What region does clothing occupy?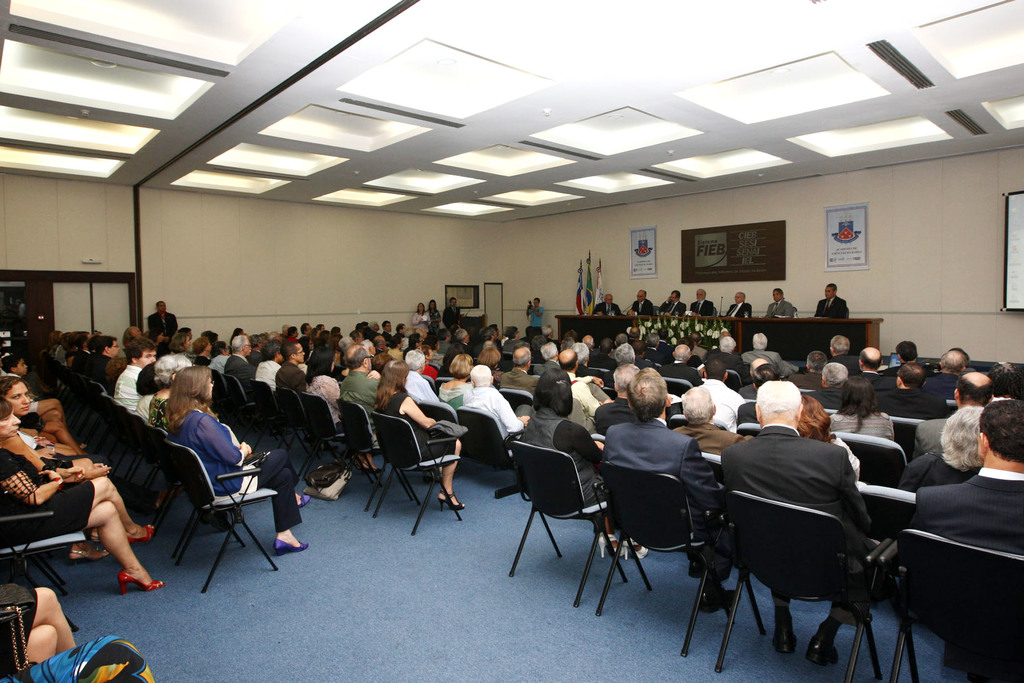
x1=633, y1=350, x2=651, y2=367.
